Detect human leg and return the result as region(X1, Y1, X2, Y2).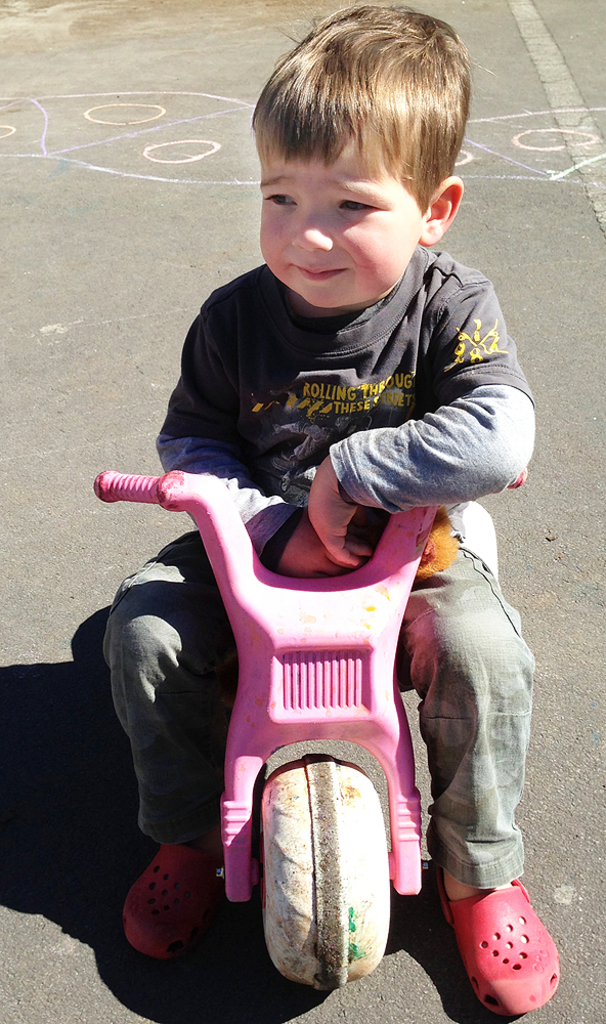
region(397, 531, 562, 1018).
